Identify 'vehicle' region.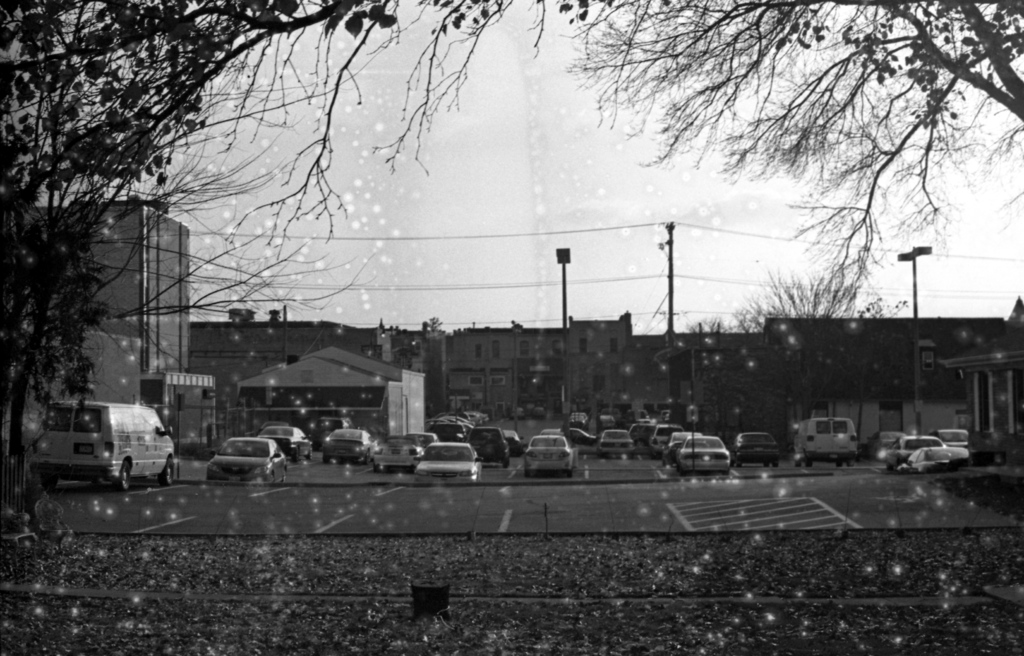
Region: detection(733, 430, 780, 467).
